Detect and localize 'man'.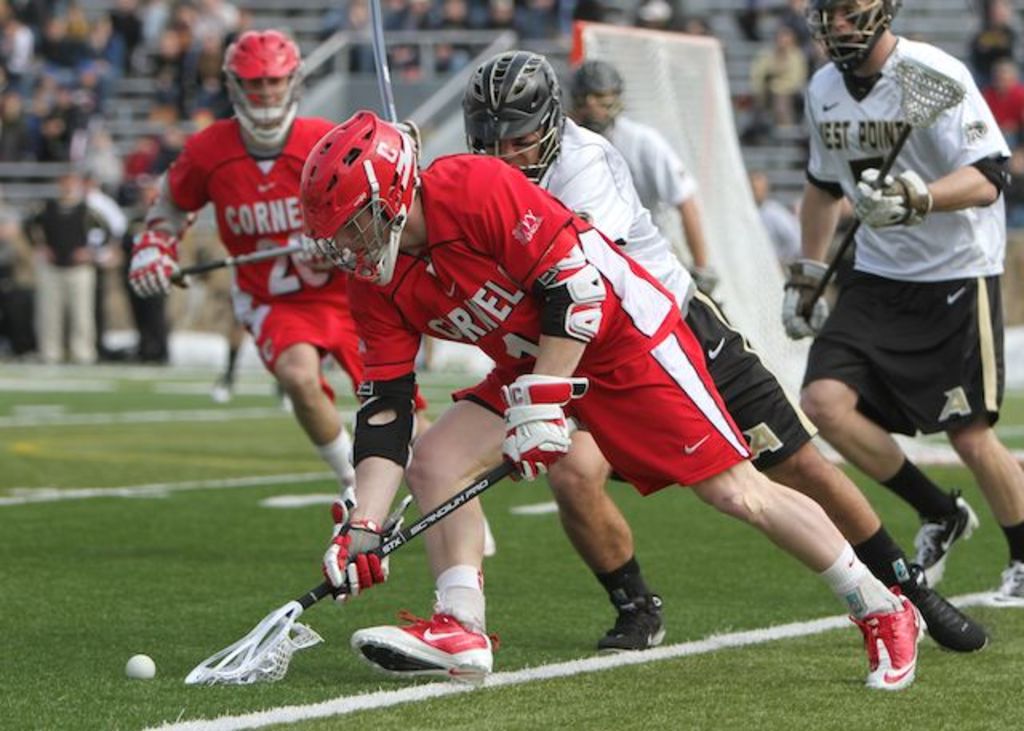
Localized at (464,48,989,661).
